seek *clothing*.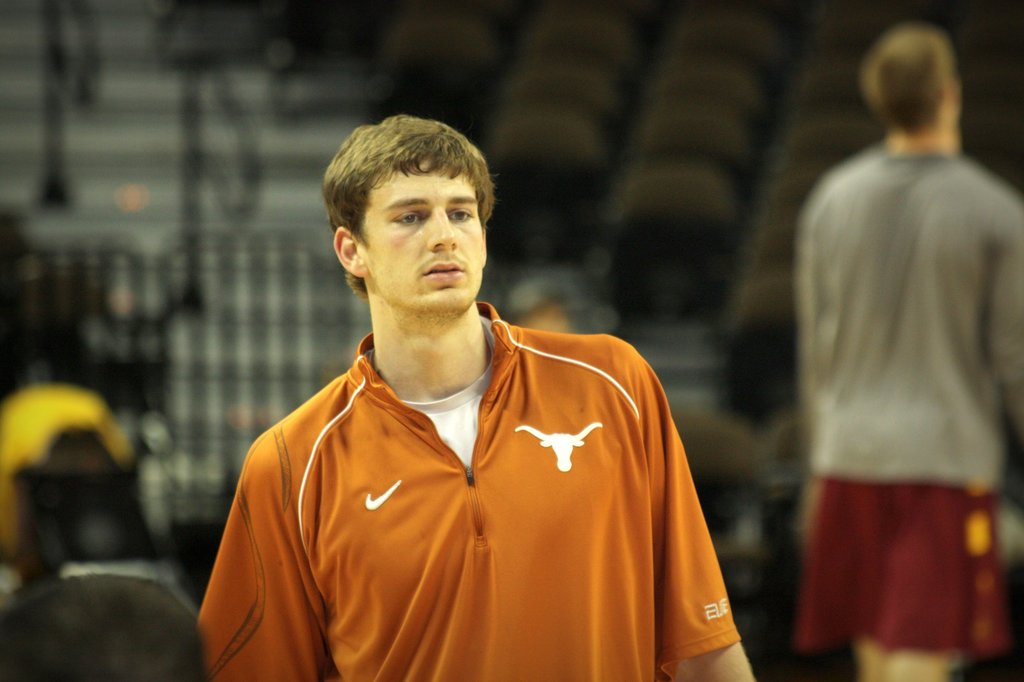
[220,308,740,669].
